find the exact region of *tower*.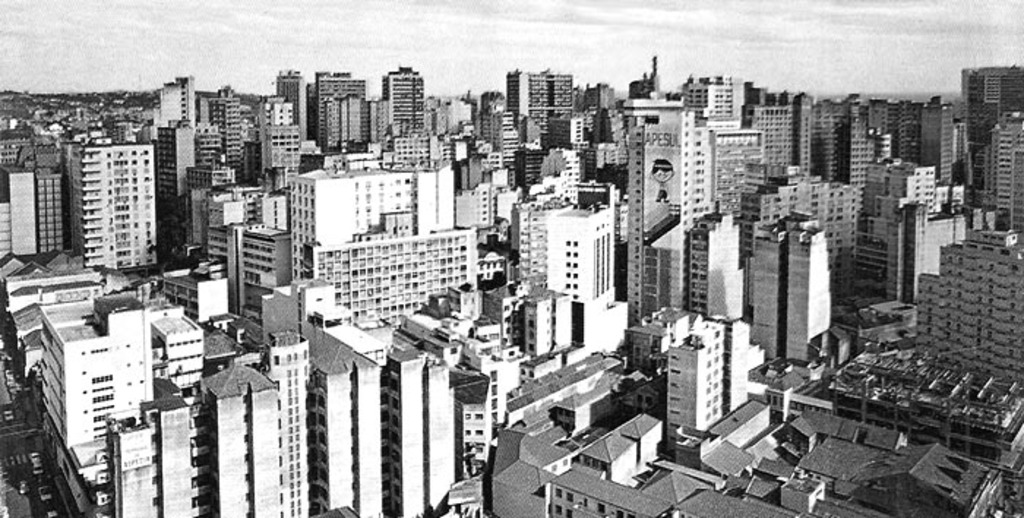
Exact region: [34,279,159,517].
